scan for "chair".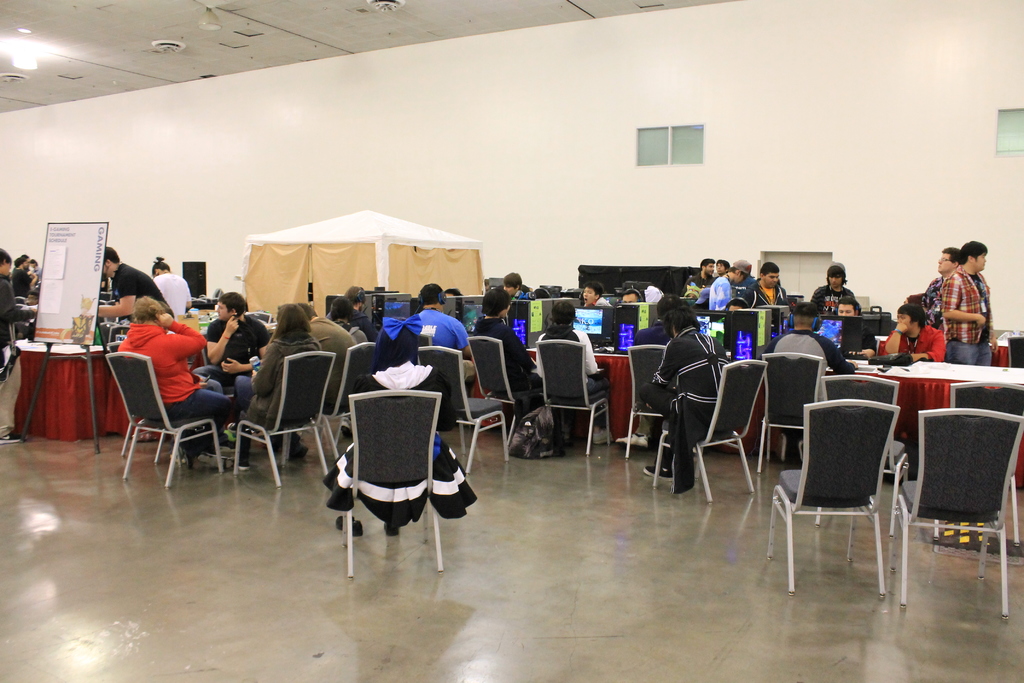
Scan result: (left=886, top=408, right=1023, bottom=622).
